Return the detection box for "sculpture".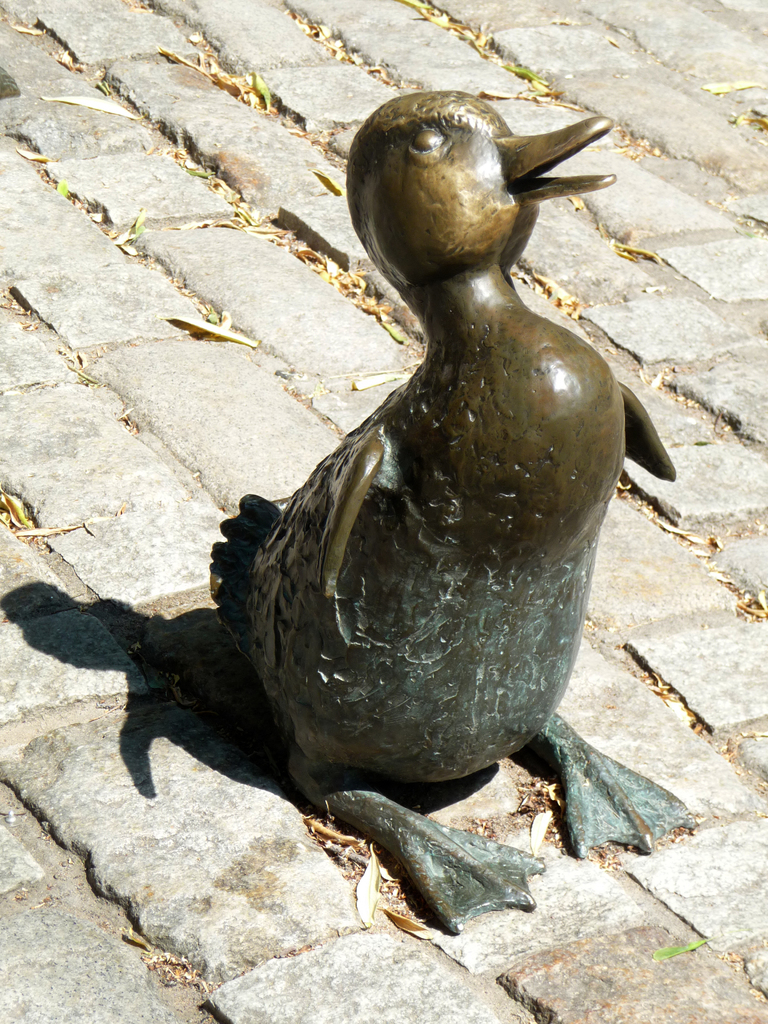
<box>222,83,698,918</box>.
